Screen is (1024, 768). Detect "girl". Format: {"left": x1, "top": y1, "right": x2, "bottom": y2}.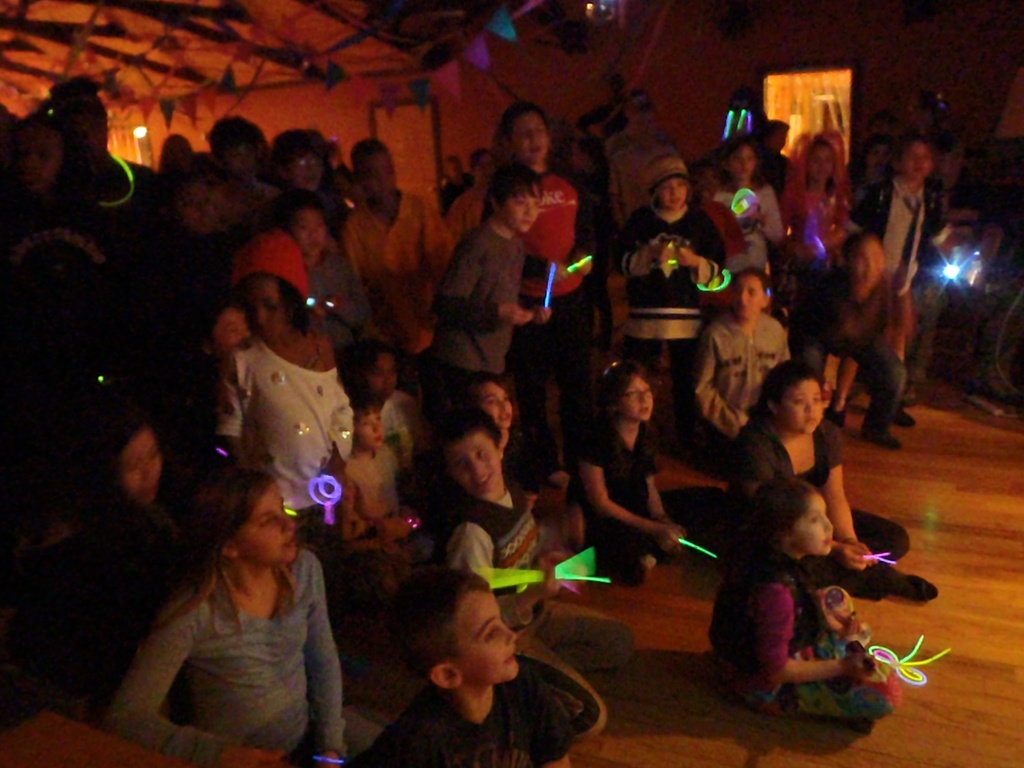
{"left": 730, "top": 357, "right": 905, "bottom": 580}.
